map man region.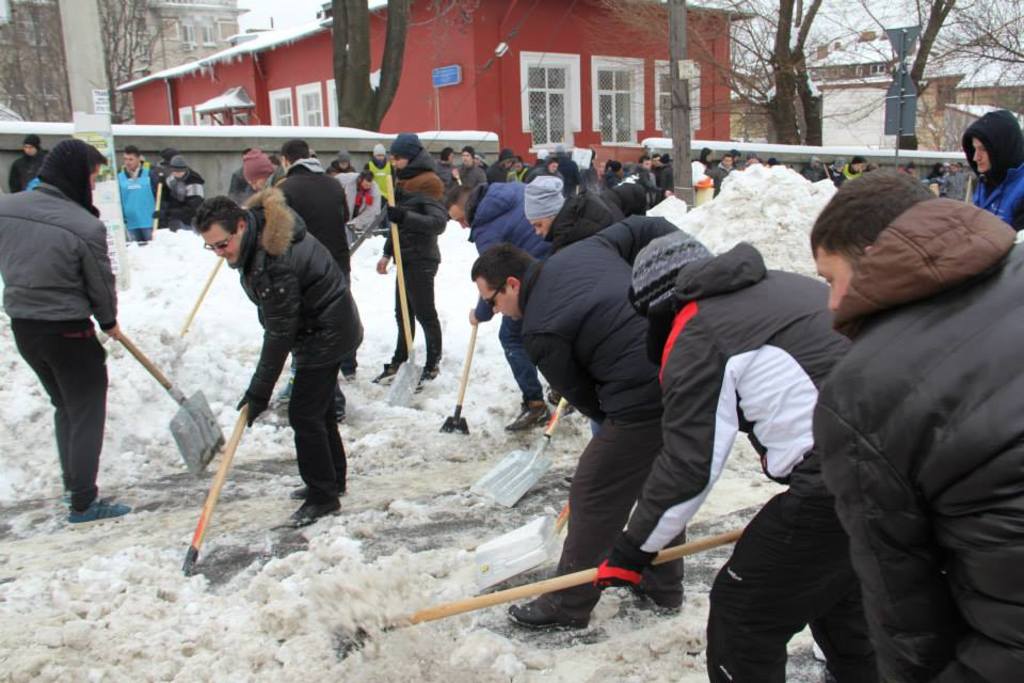
Mapped to (x1=247, y1=144, x2=270, y2=189).
